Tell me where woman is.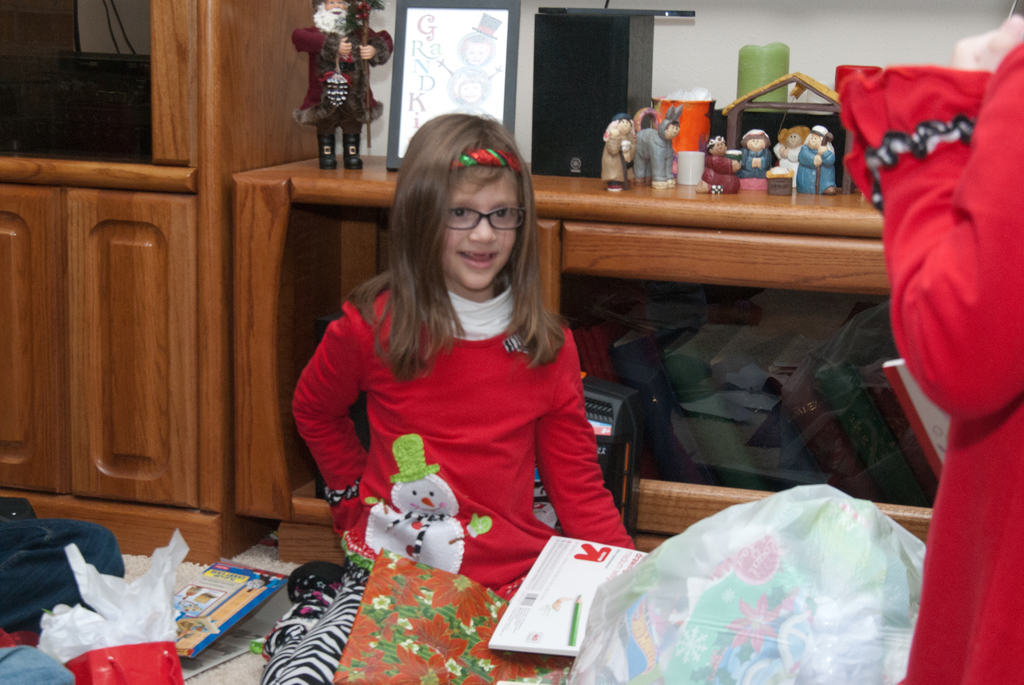
woman is at {"x1": 280, "y1": 99, "x2": 754, "y2": 622}.
